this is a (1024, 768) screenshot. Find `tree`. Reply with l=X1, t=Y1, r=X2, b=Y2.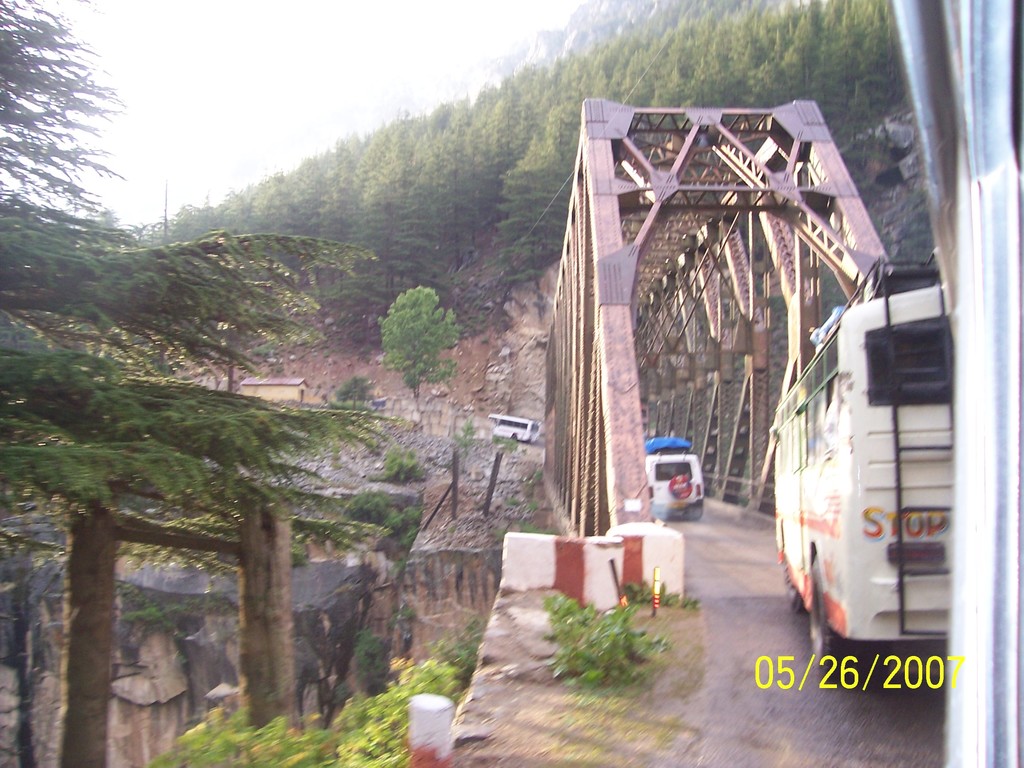
l=13, t=40, r=151, b=283.
